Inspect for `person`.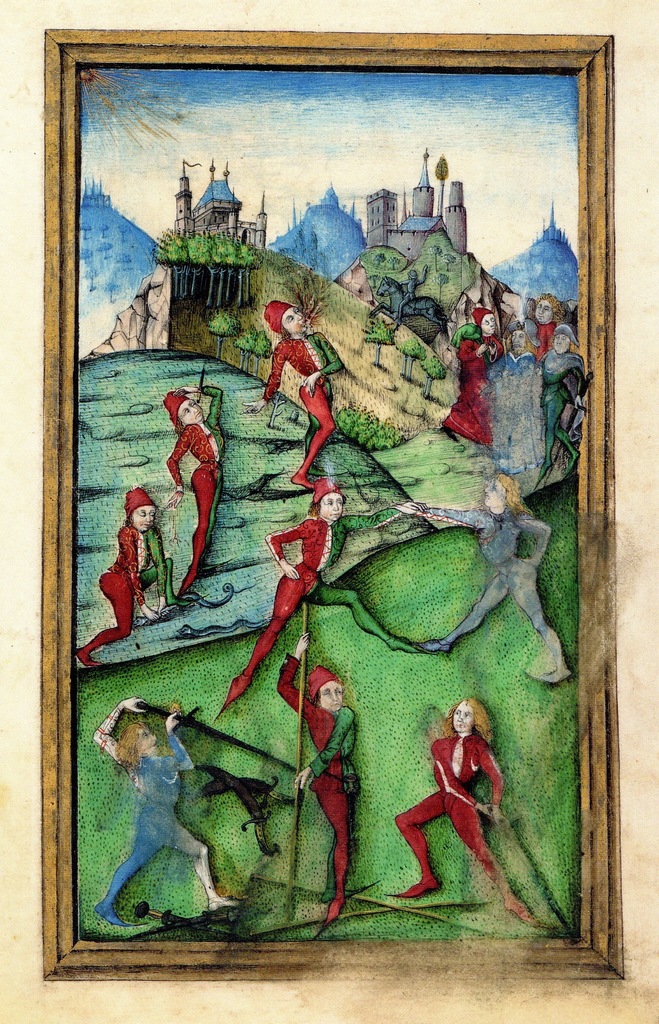
Inspection: (262,270,341,473).
